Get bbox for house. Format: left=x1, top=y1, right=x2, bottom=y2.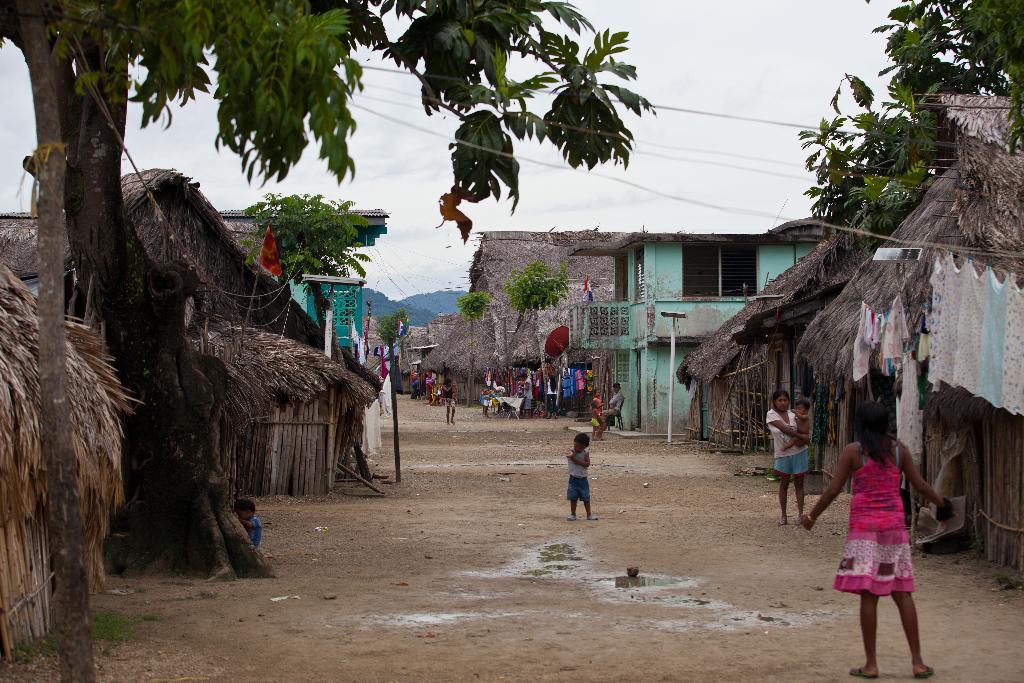
left=805, top=122, right=1023, bottom=583.
